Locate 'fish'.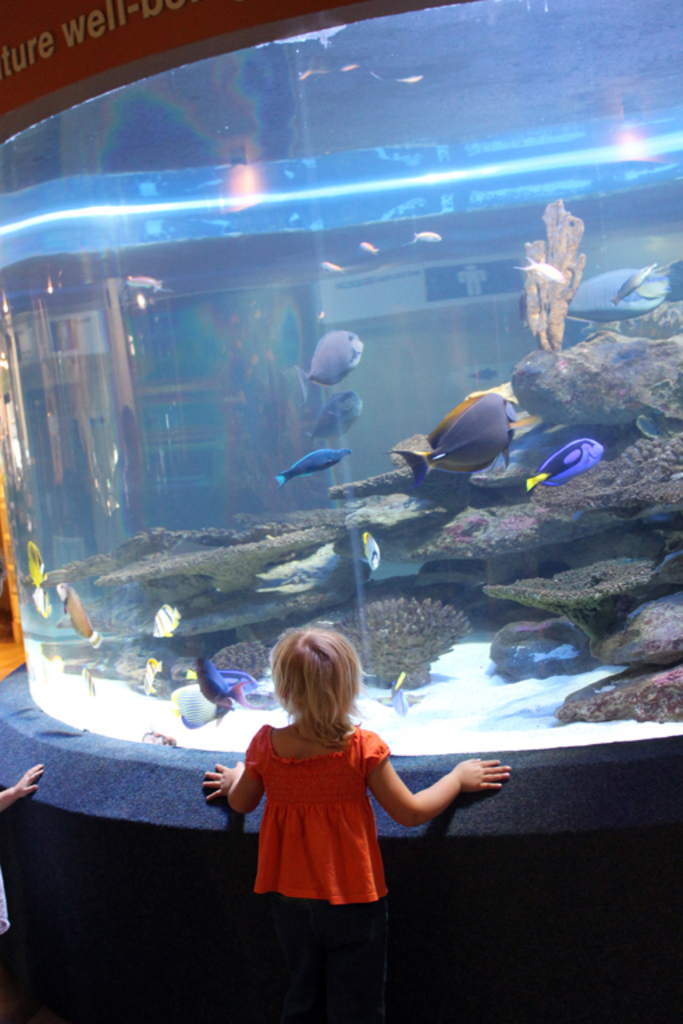
Bounding box: x1=400 y1=375 x2=540 y2=487.
